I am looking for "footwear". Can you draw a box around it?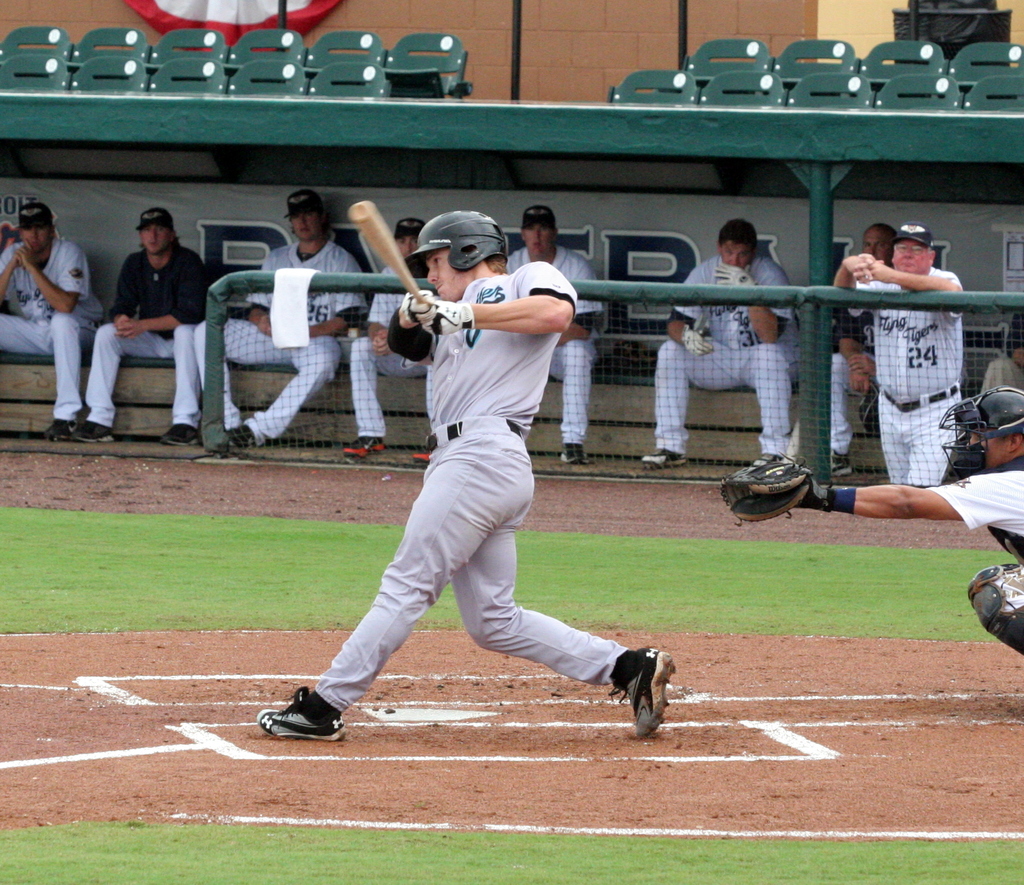
Sure, the bounding box is (412, 438, 439, 467).
